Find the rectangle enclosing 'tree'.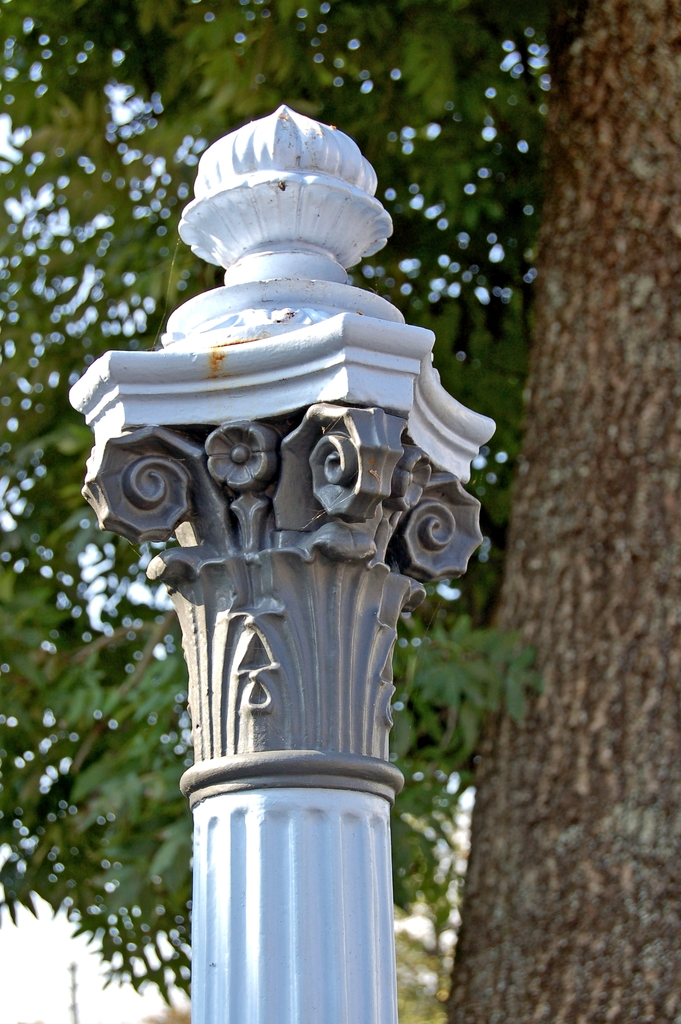
(0,0,680,1023).
